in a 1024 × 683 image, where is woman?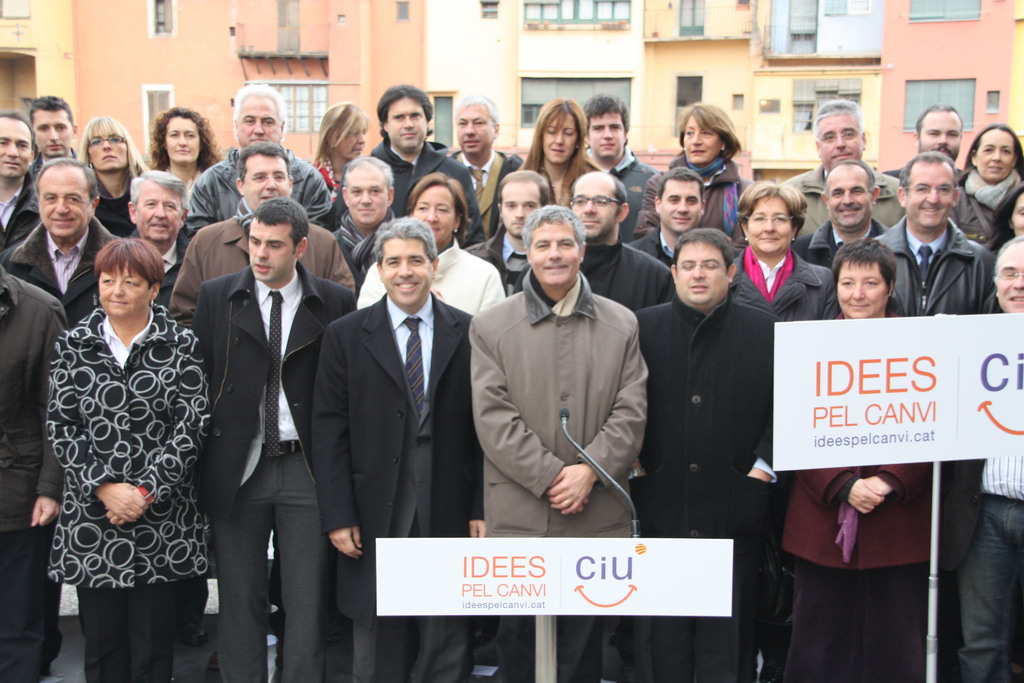
Rect(76, 116, 150, 239).
